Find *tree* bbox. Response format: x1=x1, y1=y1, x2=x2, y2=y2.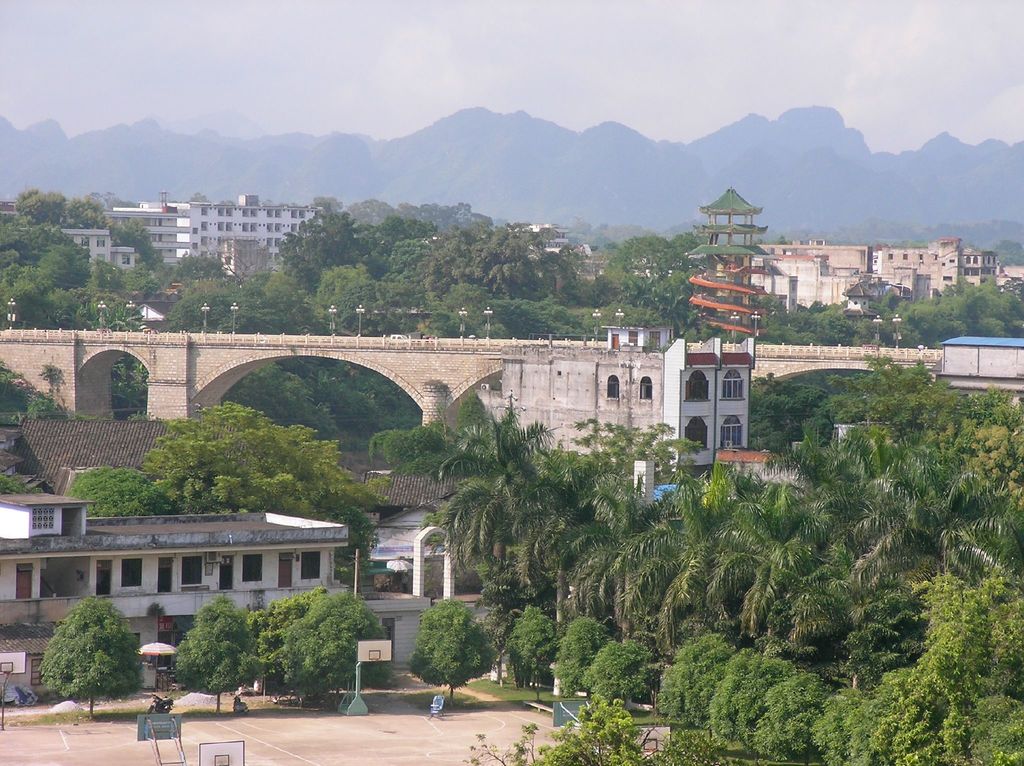
x1=708, y1=642, x2=787, y2=741.
